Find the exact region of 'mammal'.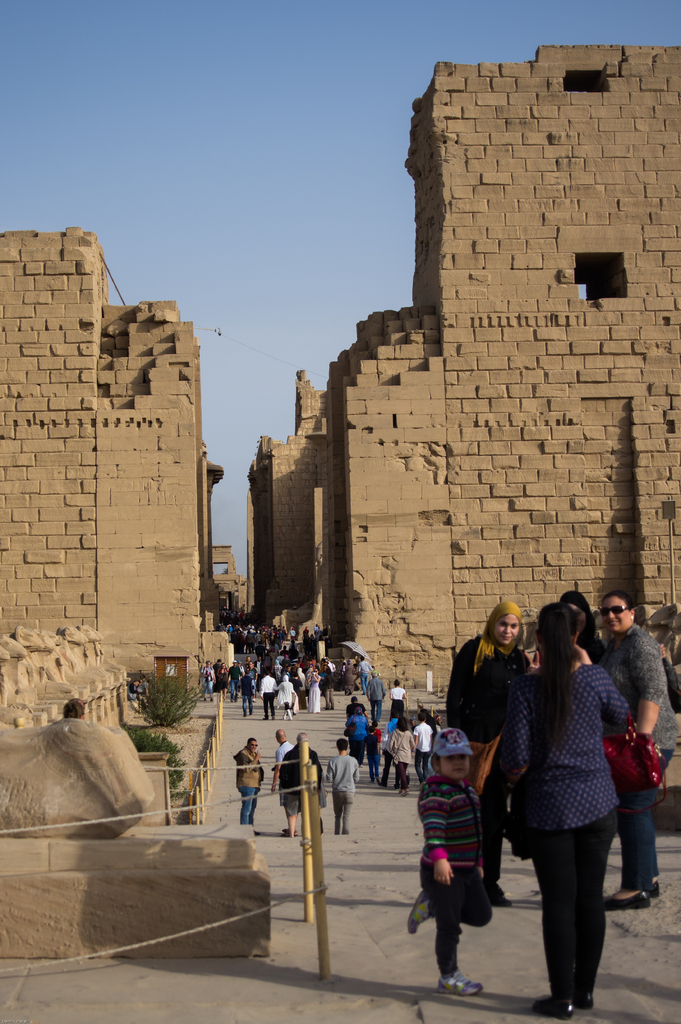
Exact region: [664, 641, 678, 702].
